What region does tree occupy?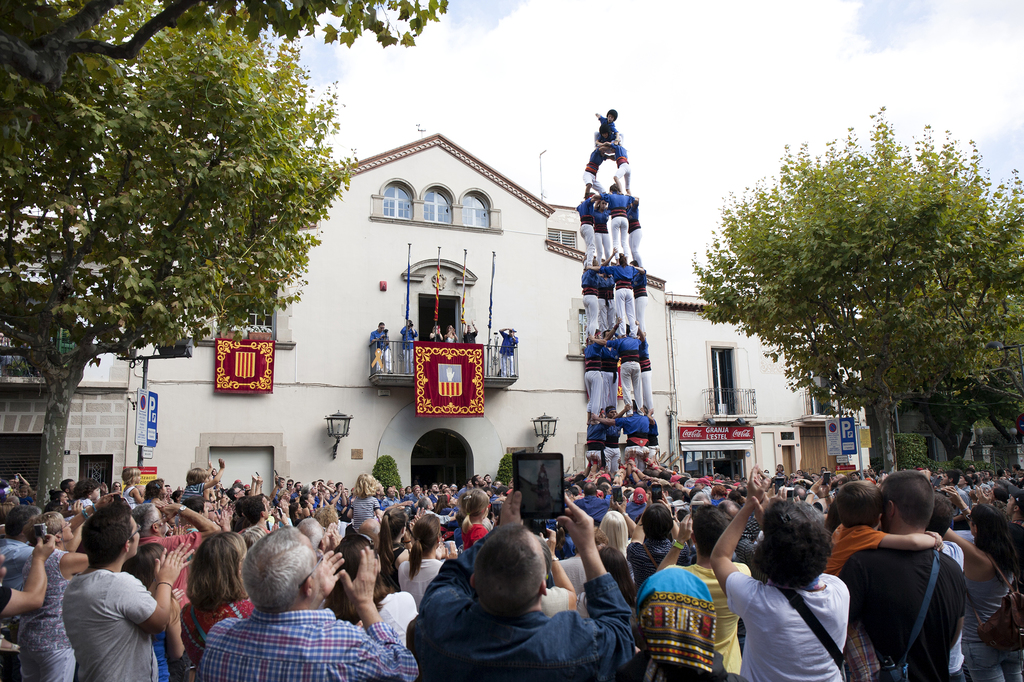
(x1=689, y1=106, x2=1023, y2=479).
